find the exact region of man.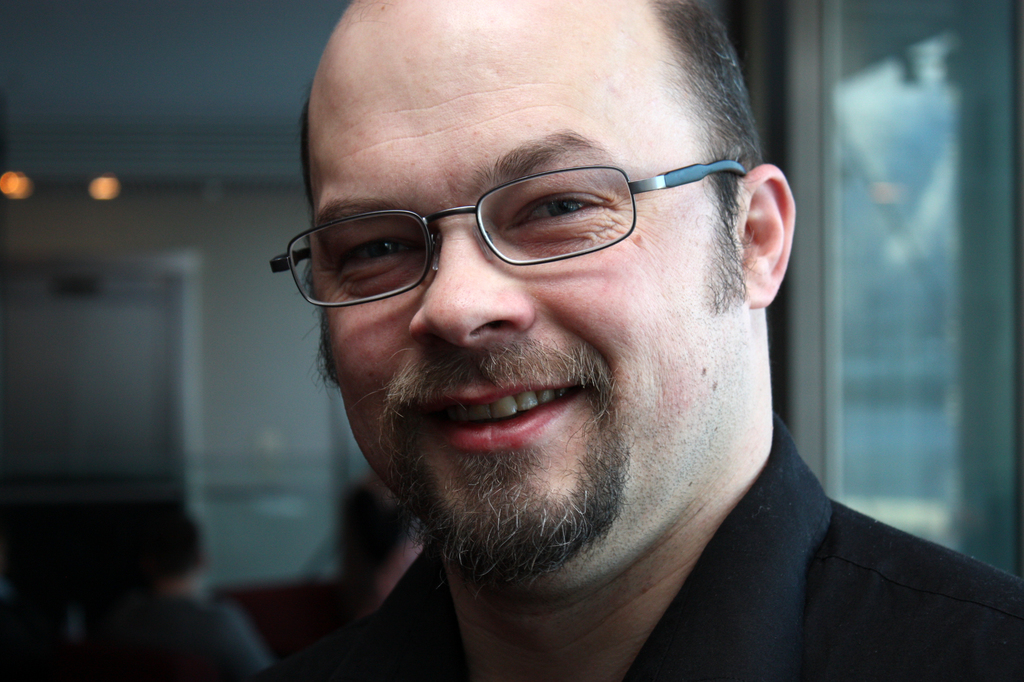
Exact region: x1=173, y1=7, x2=1023, y2=674.
